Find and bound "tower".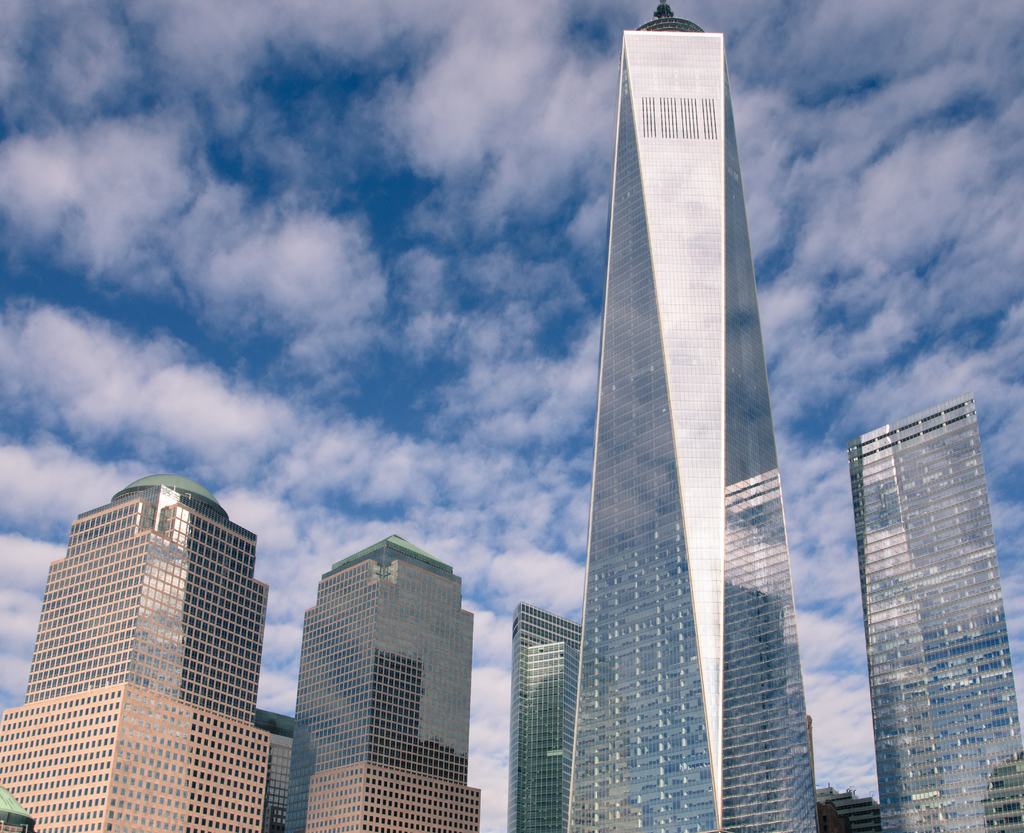
Bound: box=[0, 480, 271, 832].
